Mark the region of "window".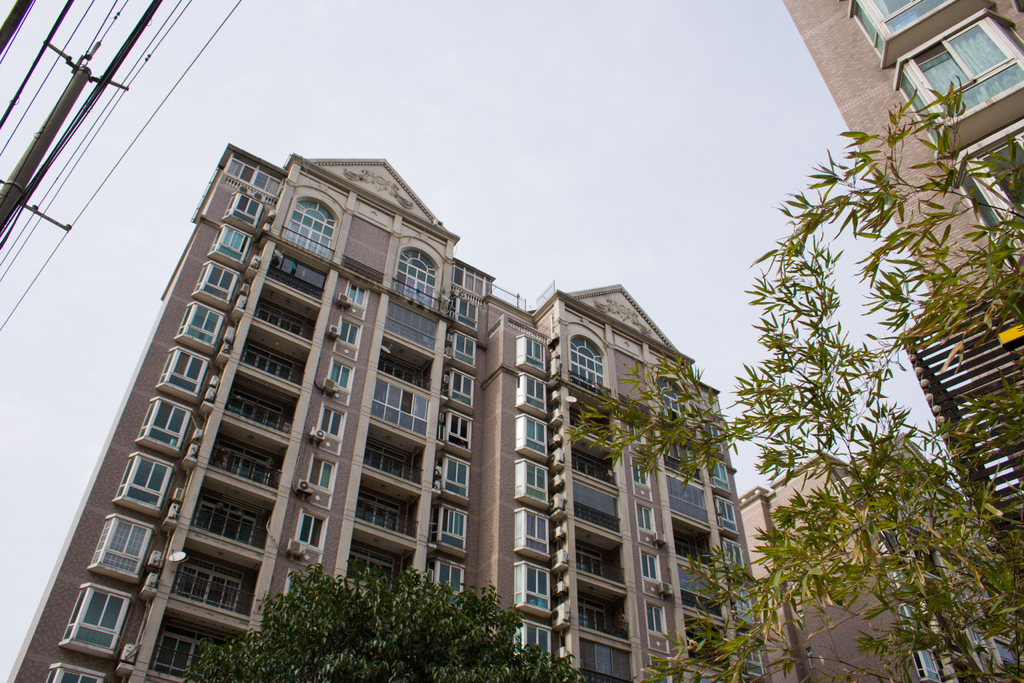
Region: box=[432, 445, 475, 495].
